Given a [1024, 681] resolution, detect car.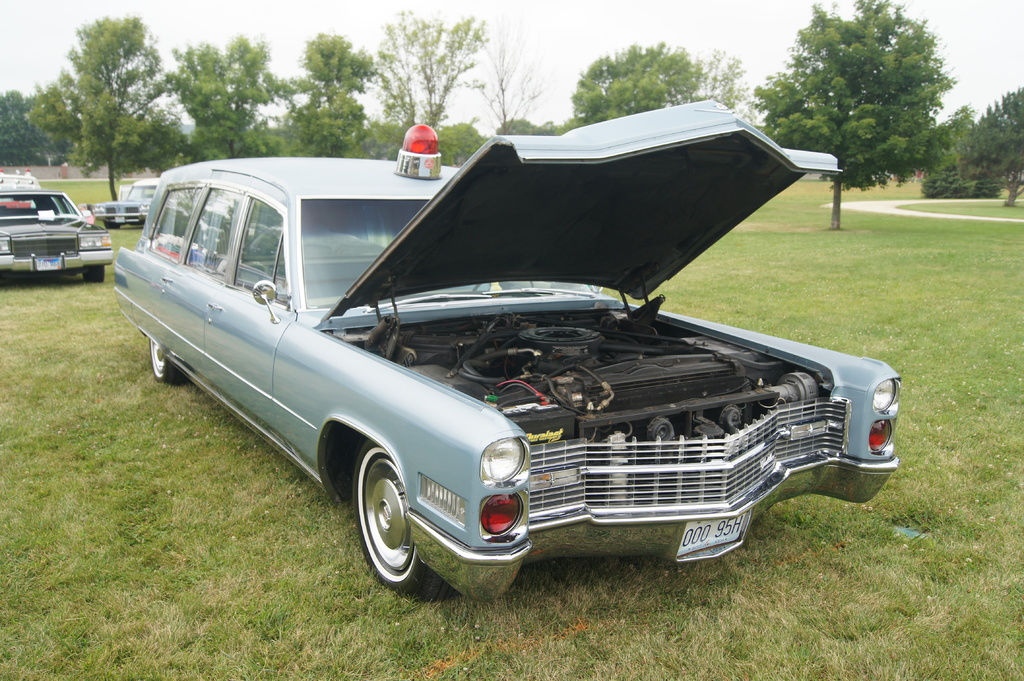
0, 188, 110, 282.
